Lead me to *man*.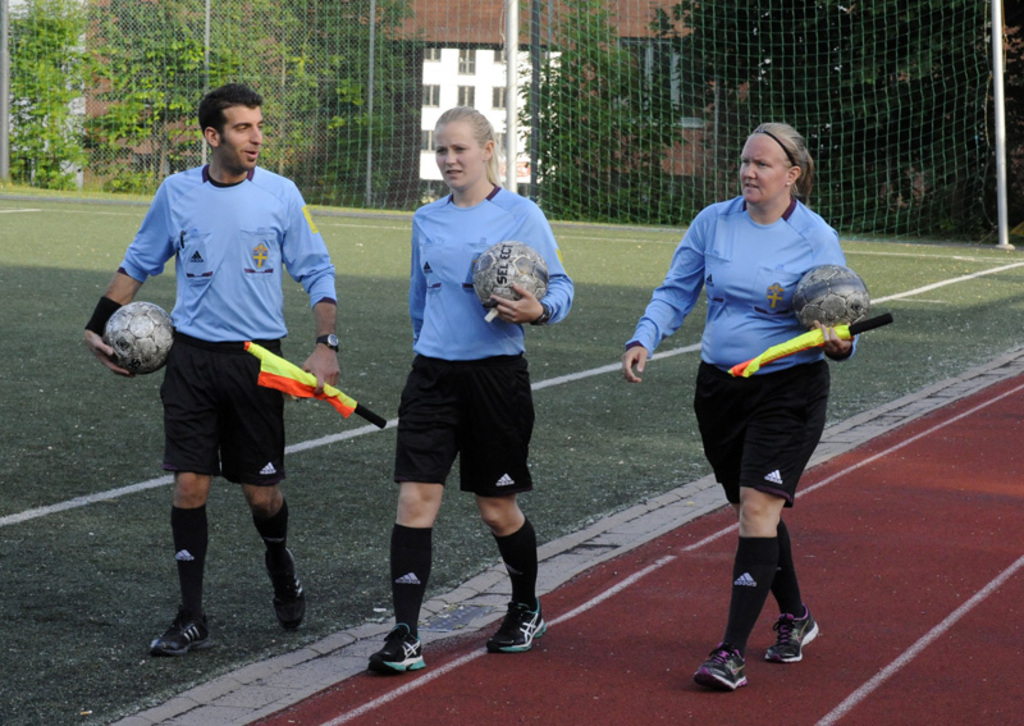
Lead to 114:106:338:645.
